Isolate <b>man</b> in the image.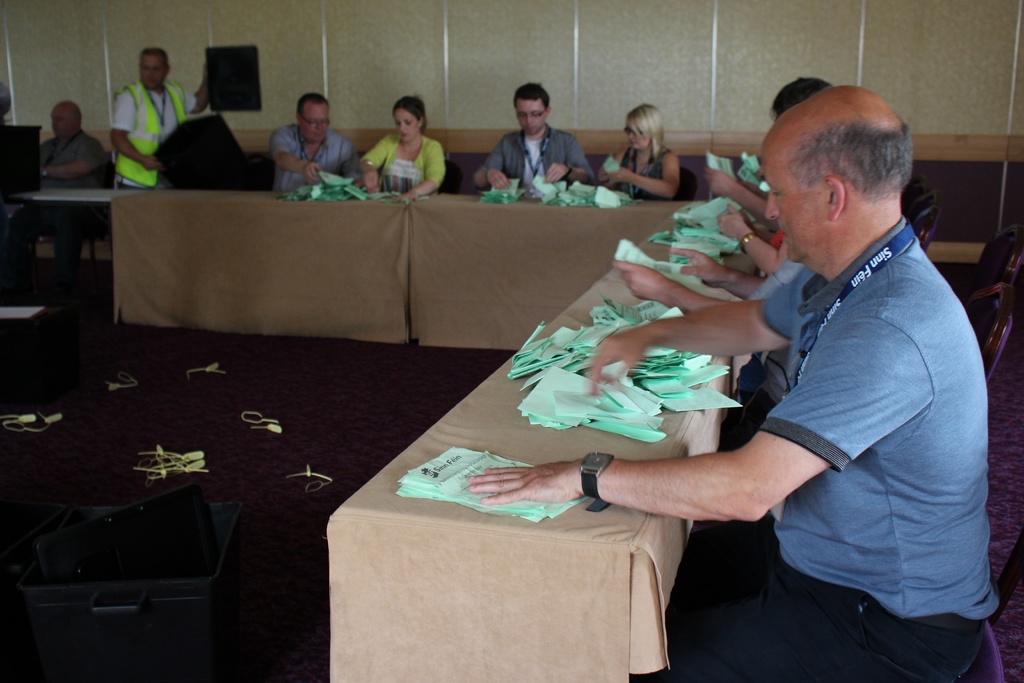
Isolated region: [113, 44, 207, 192].
